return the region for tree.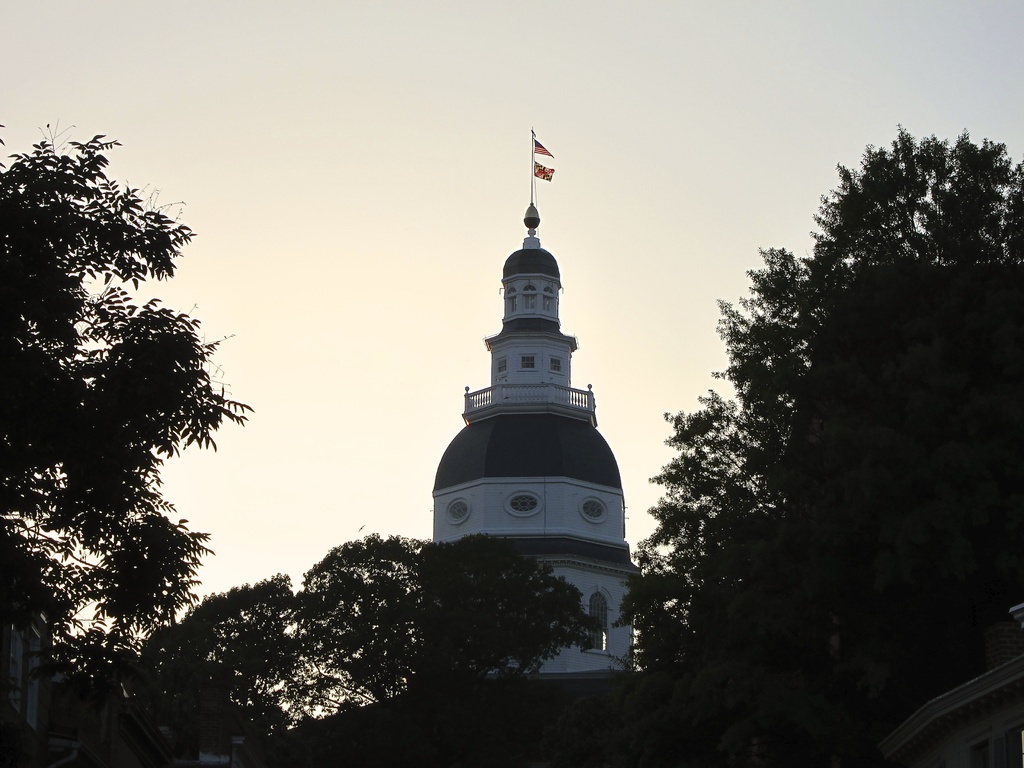
(left=138, top=527, right=602, bottom=746).
